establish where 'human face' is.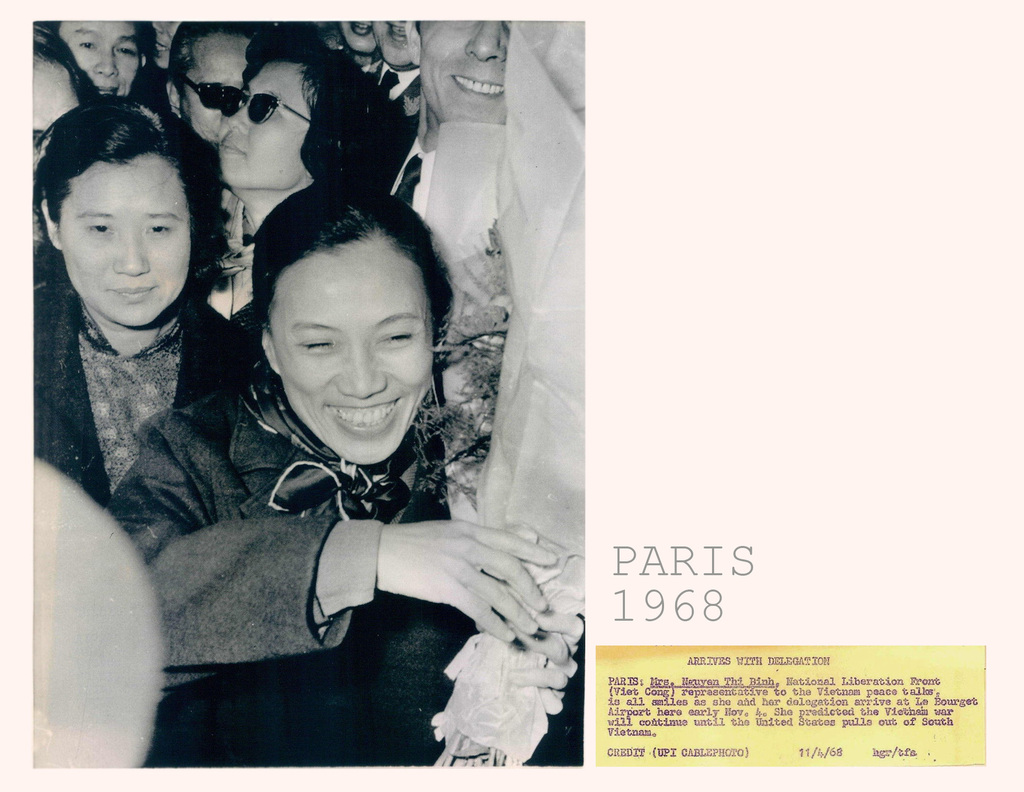
Established at detection(35, 58, 81, 171).
